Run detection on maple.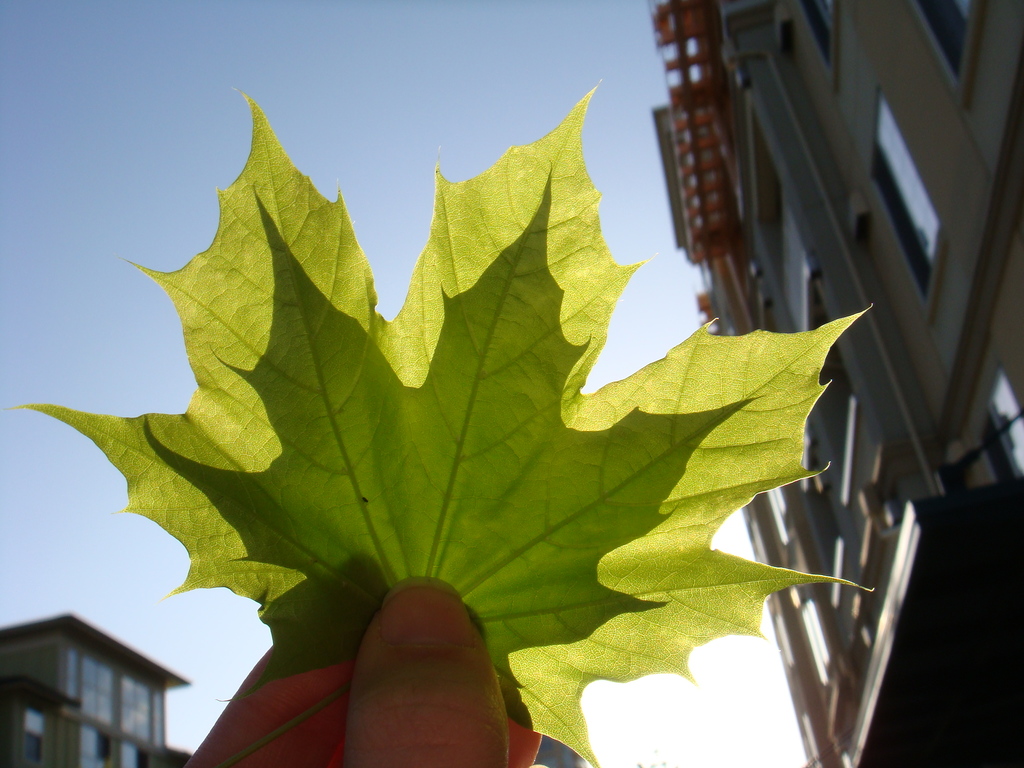
Result: crop(0, 28, 870, 725).
